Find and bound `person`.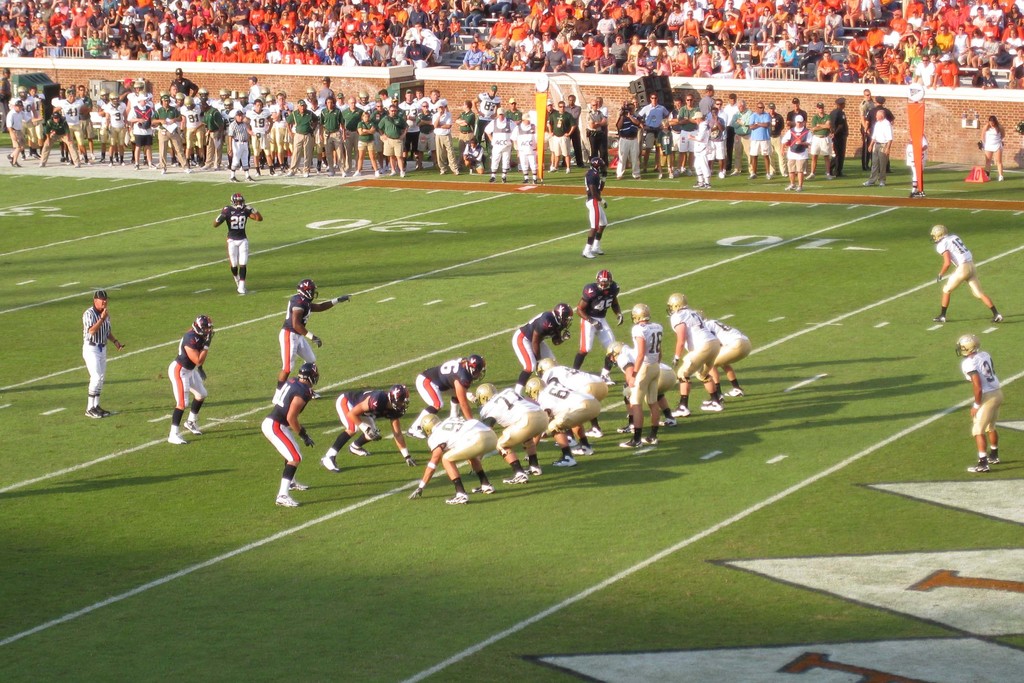
Bound: 666 292 725 424.
